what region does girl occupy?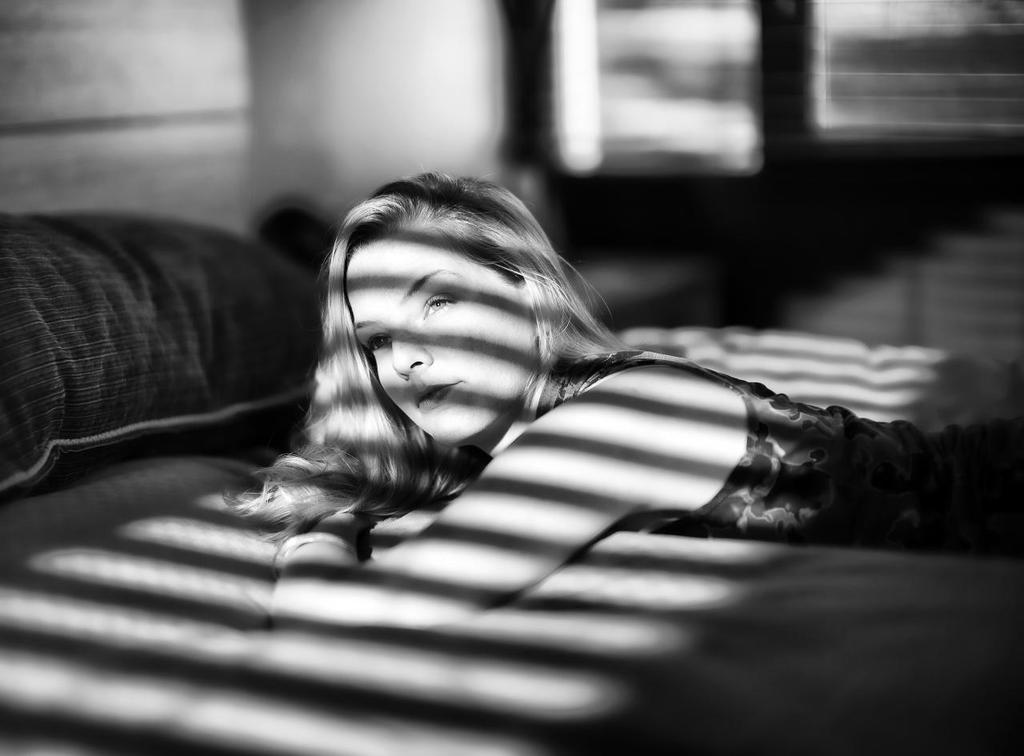
bbox=(212, 180, 1023, 628).
